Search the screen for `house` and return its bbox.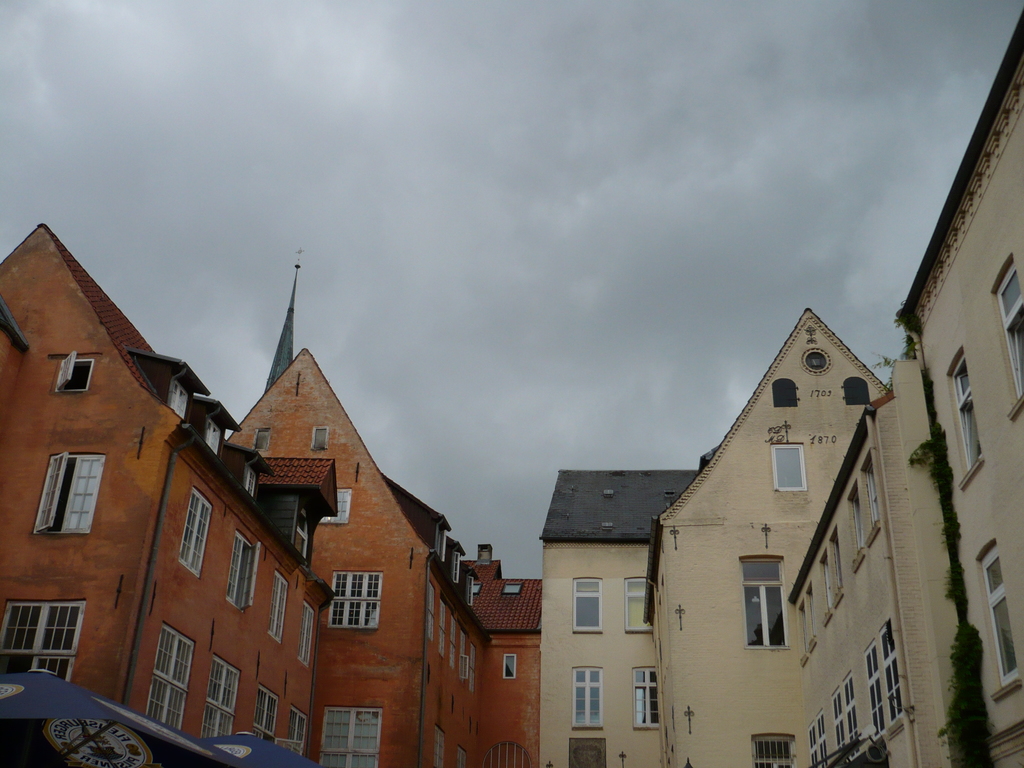
Found: 891, 8, 1023, 767.
